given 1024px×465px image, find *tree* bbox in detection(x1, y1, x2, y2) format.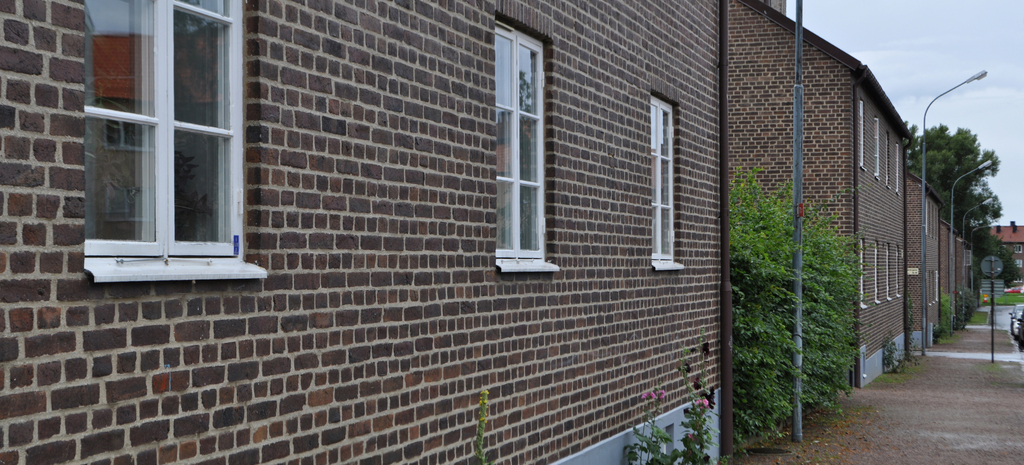
detection(624, 332, 715, 464).
